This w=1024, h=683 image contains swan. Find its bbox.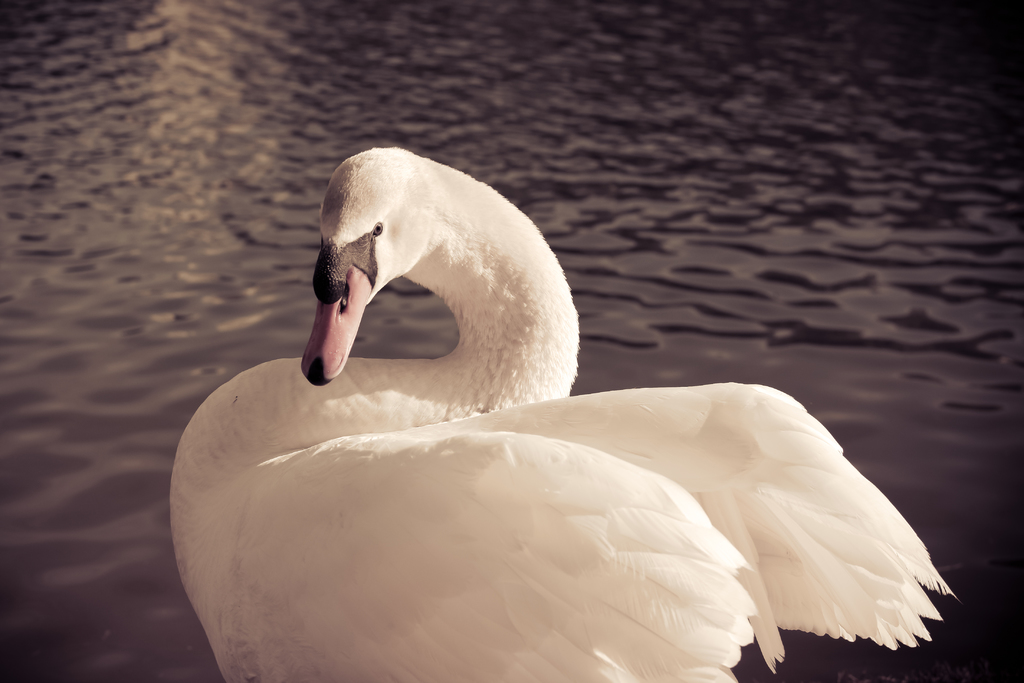
[161,145,968,682].
